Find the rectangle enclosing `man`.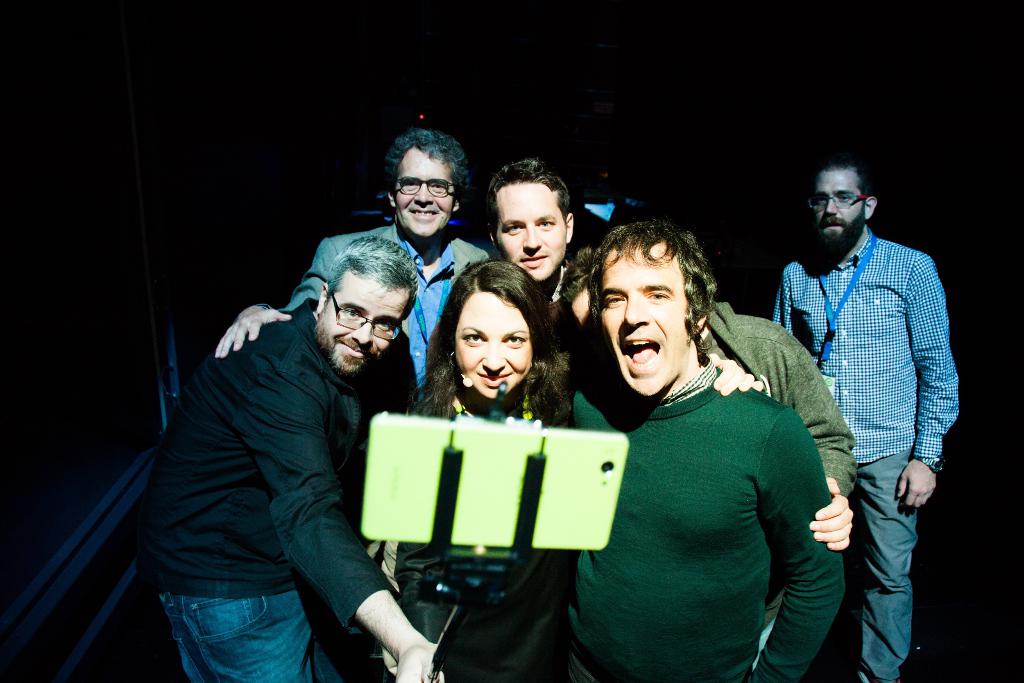
(582,229,831,682).
